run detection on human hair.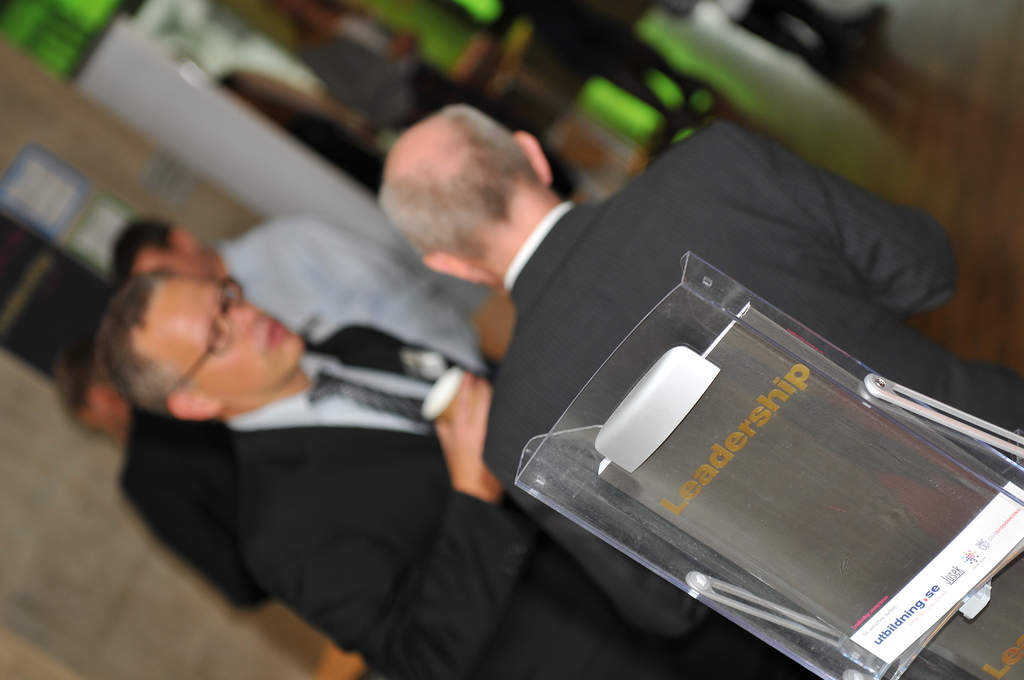
Result: {"x1": 99, "y1": 263, "x2": 179, "y2": 421}.
